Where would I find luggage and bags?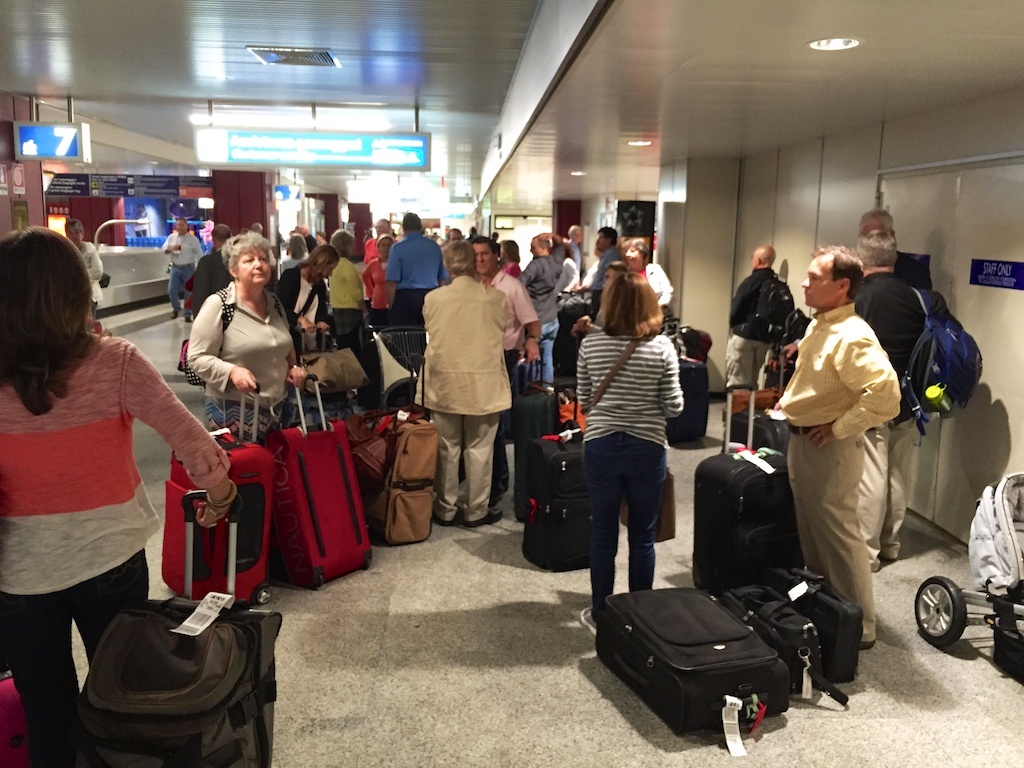
At {"left": 266, "top": 375, "right": 374, "bottom": 596}.
